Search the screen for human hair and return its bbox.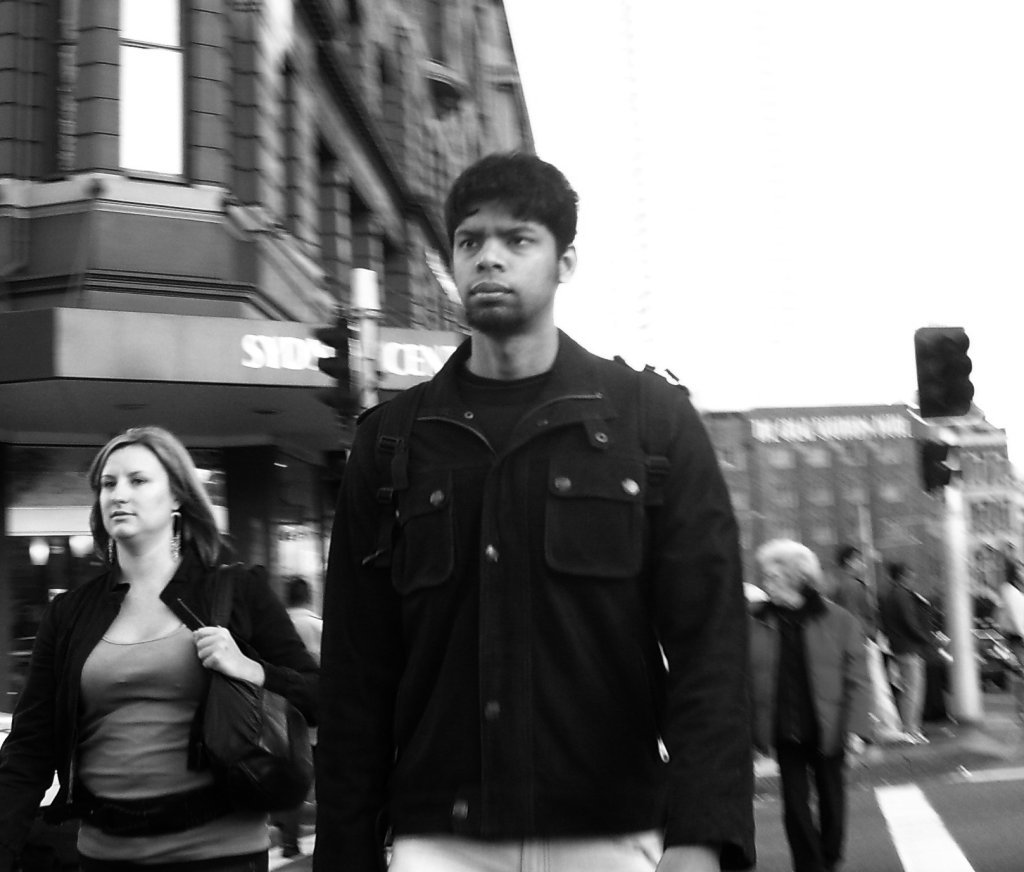
Found: detection(438, 156, 573, 285).
